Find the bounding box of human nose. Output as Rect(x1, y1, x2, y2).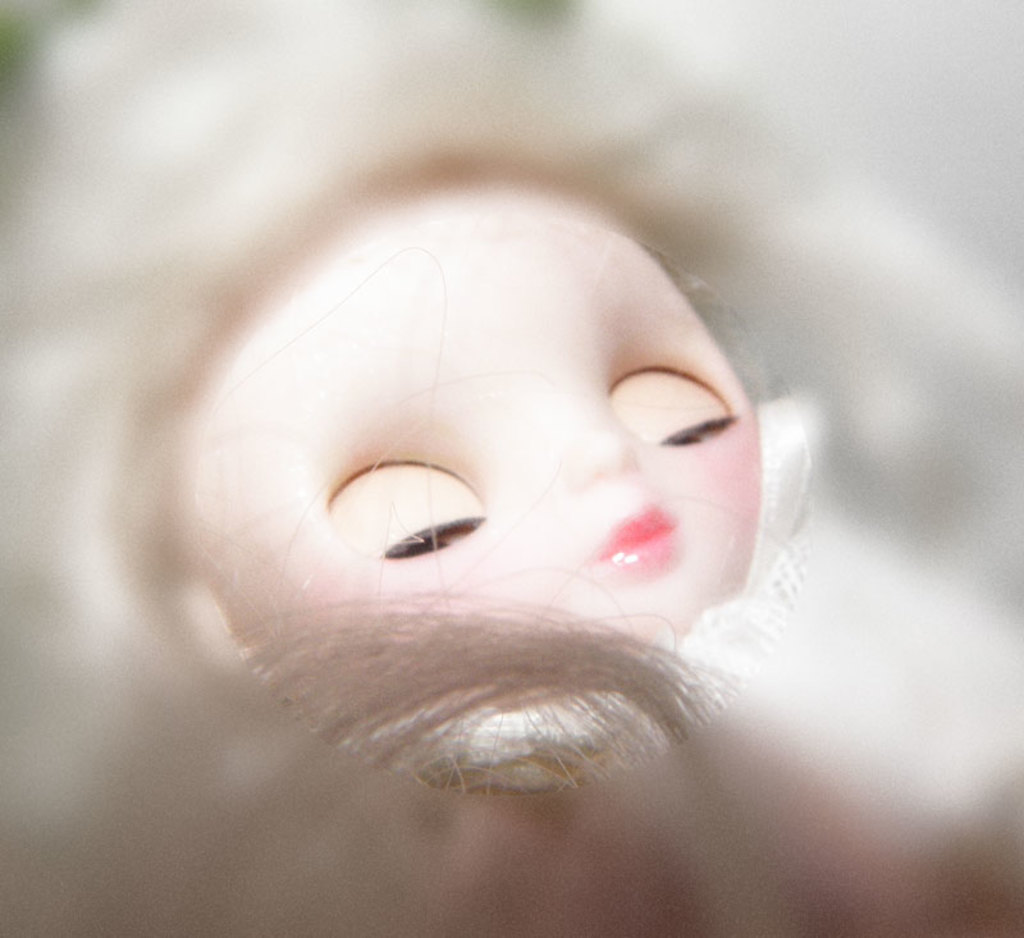
Rect(564, 375, 653, 490).
